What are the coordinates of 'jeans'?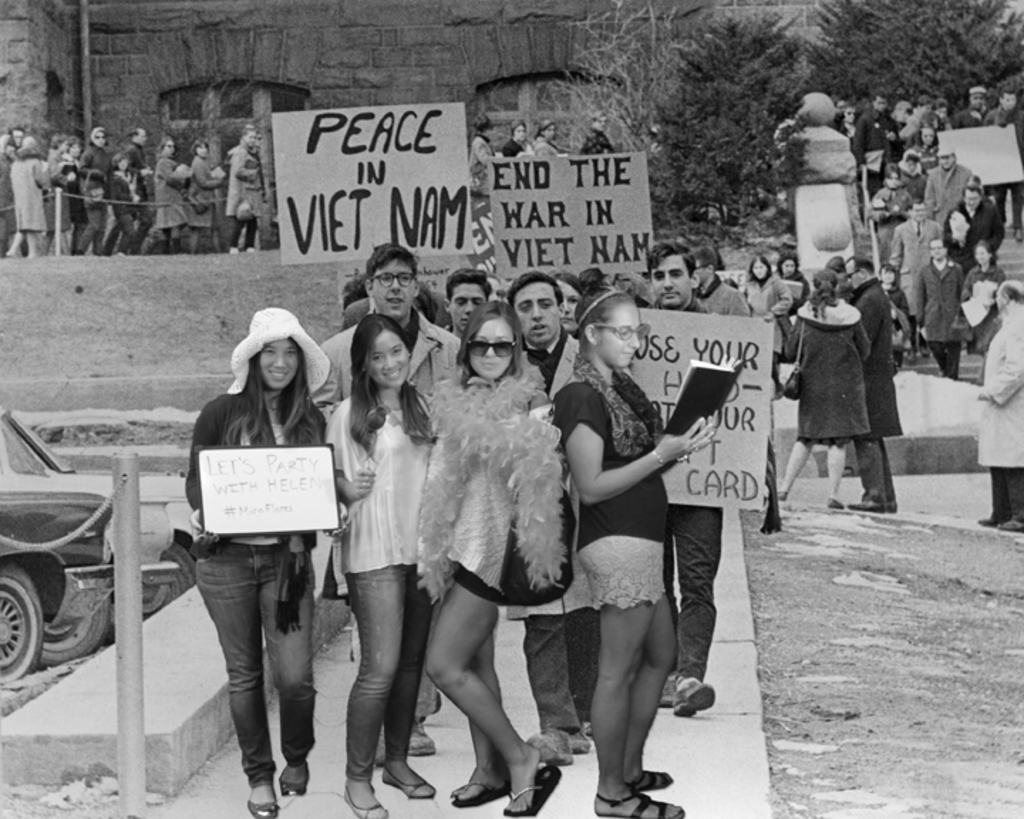
(x1=858, y1=444, x2=896, y2=502).
